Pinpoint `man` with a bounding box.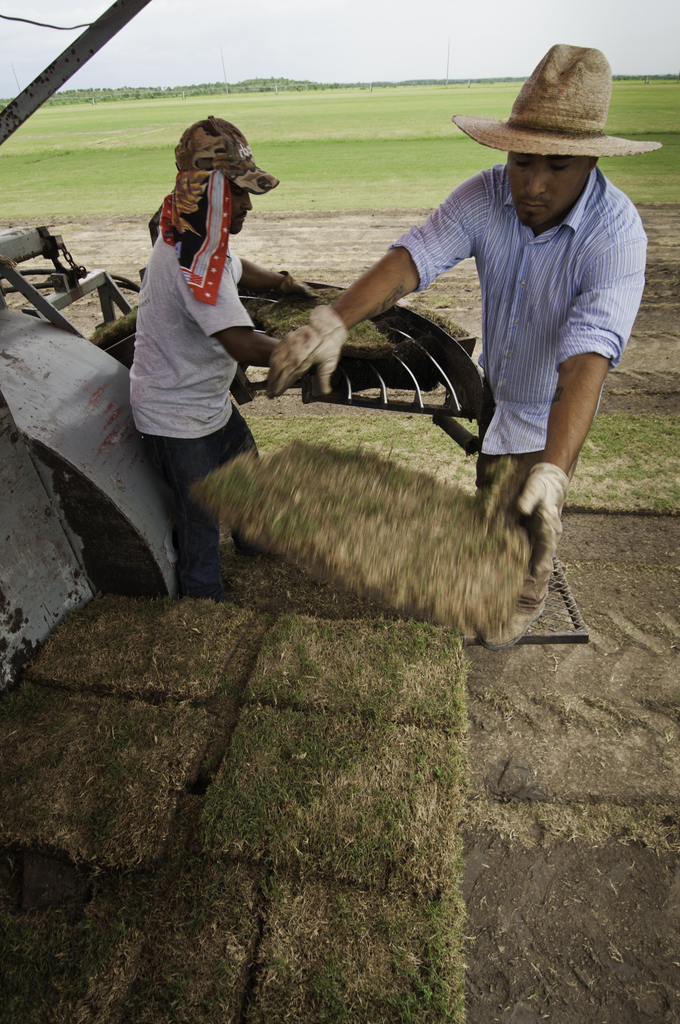
Rect(129, 116, 322, 599).
